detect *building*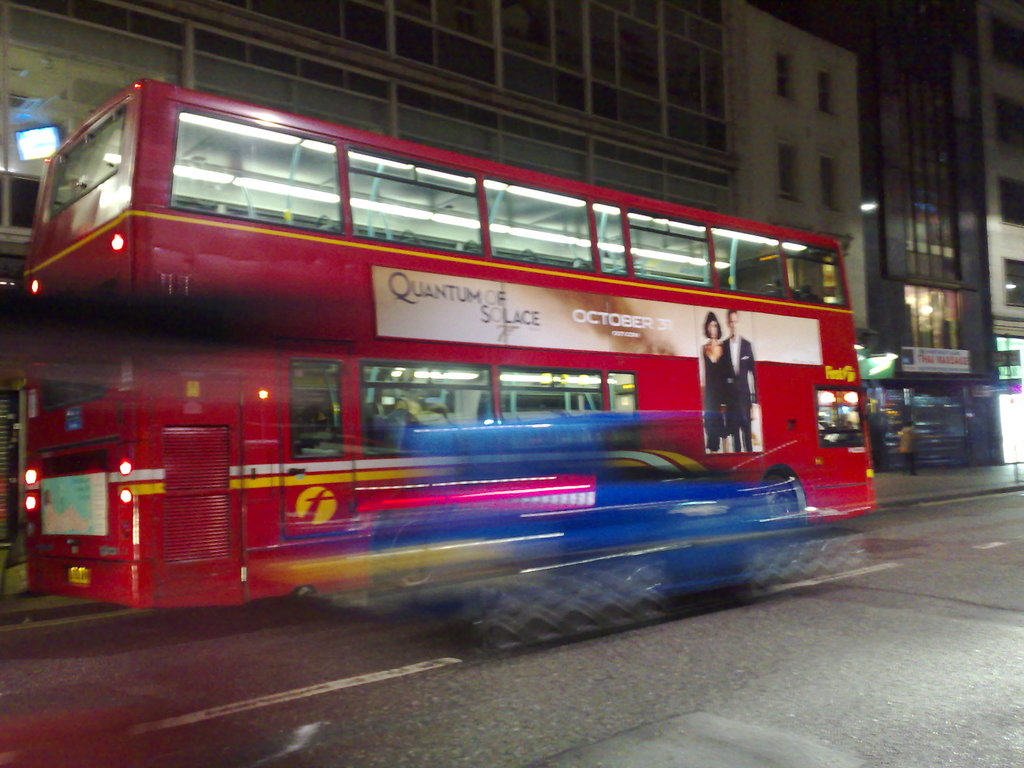
left=852, top=0, right=1023, bottom=378
